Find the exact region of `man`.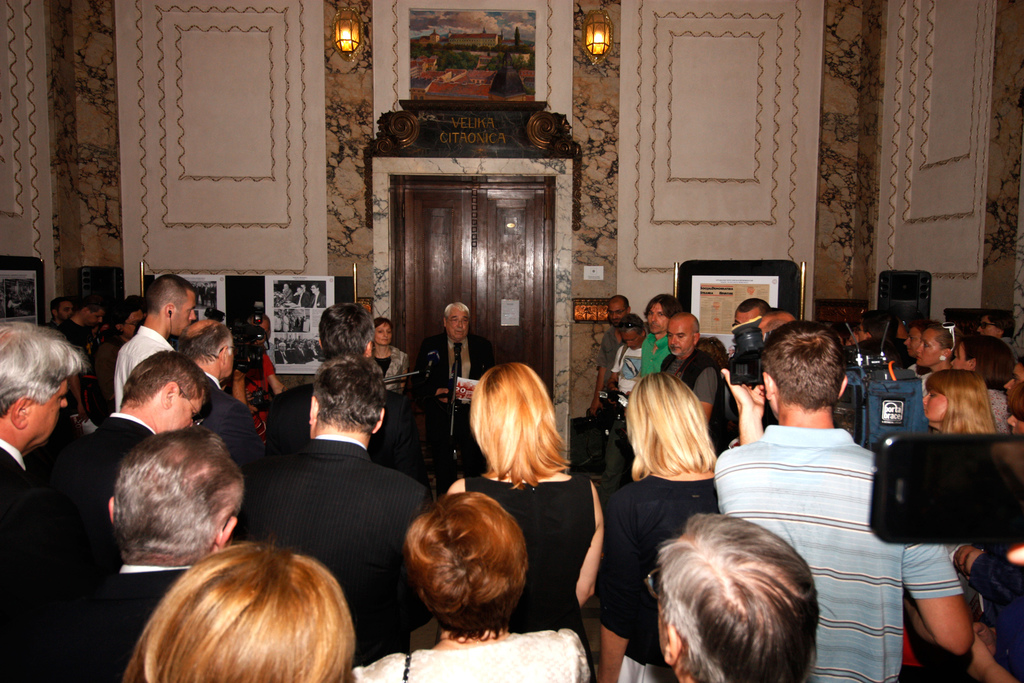
Exact region: [701,357,931,622].
